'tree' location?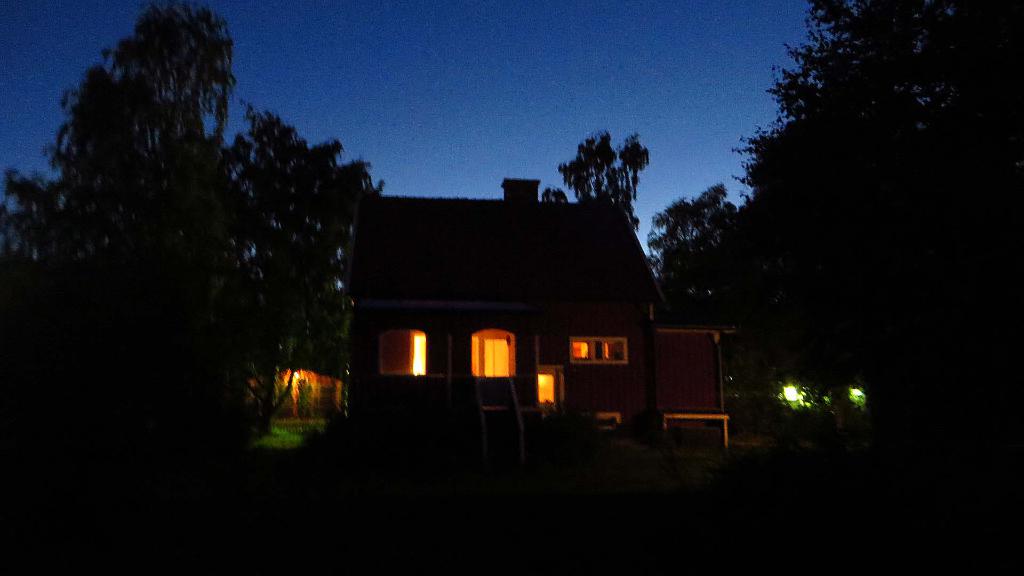
(x1=650, y1=0, x2=1023, y2=452)
